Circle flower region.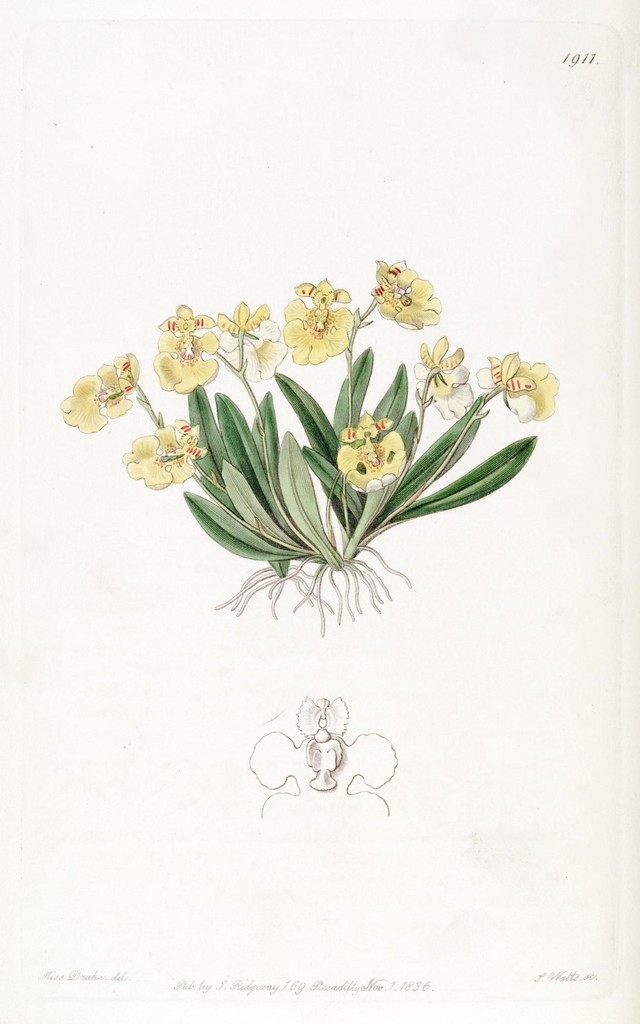
Region: <bbox>61, 354, 141, 438</bbox>.
